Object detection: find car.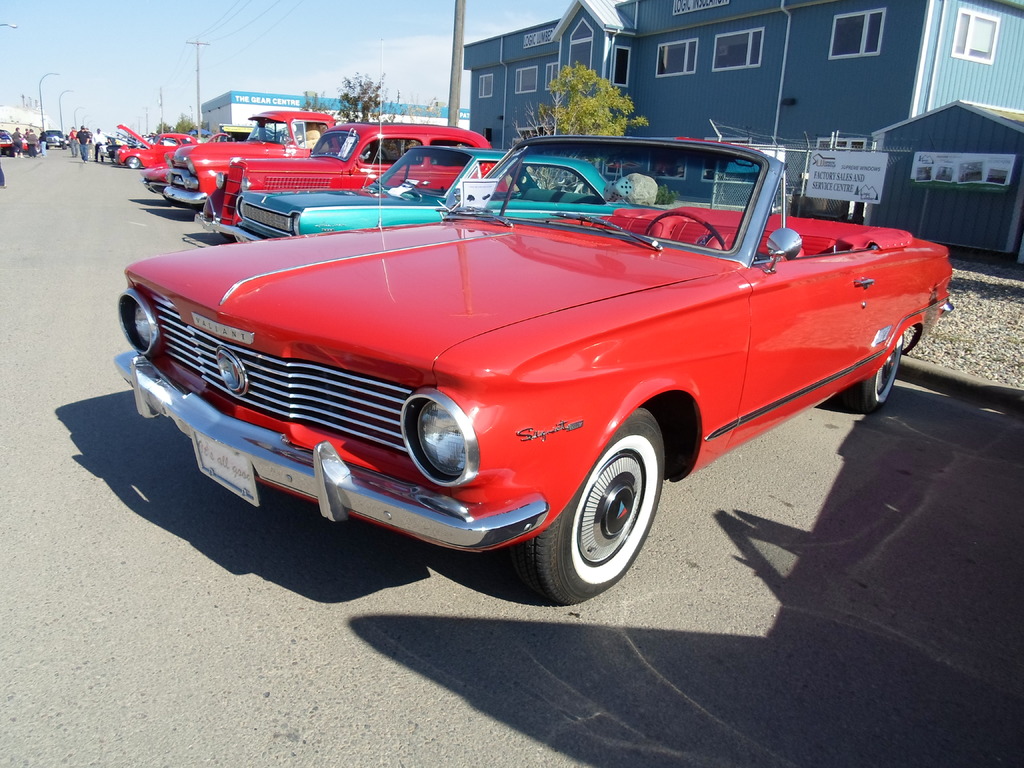
200/121/508/221.
